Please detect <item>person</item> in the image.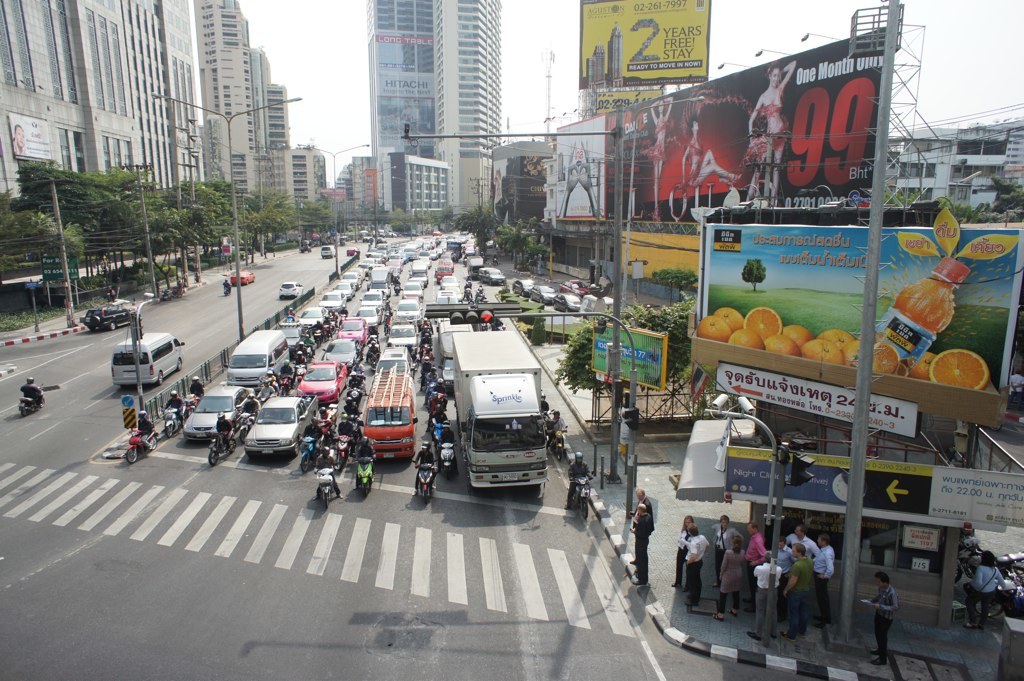
<bbox>668, 521, 697, 589</bbox>.
